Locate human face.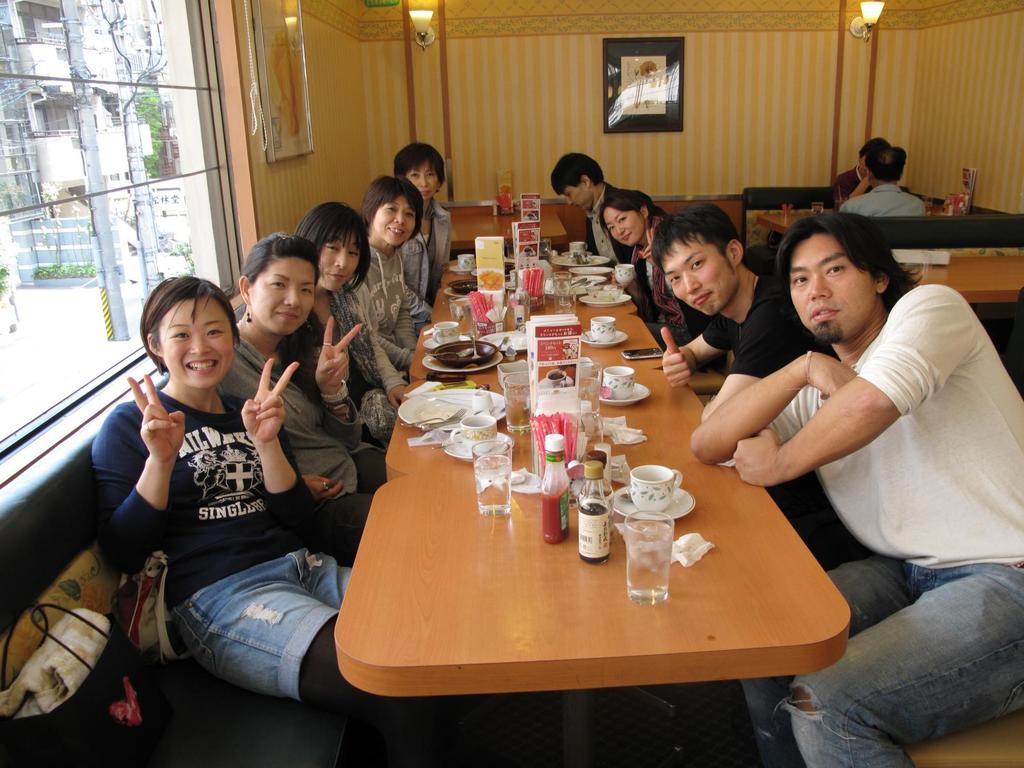
Bounding box: 662/241/737/314.
